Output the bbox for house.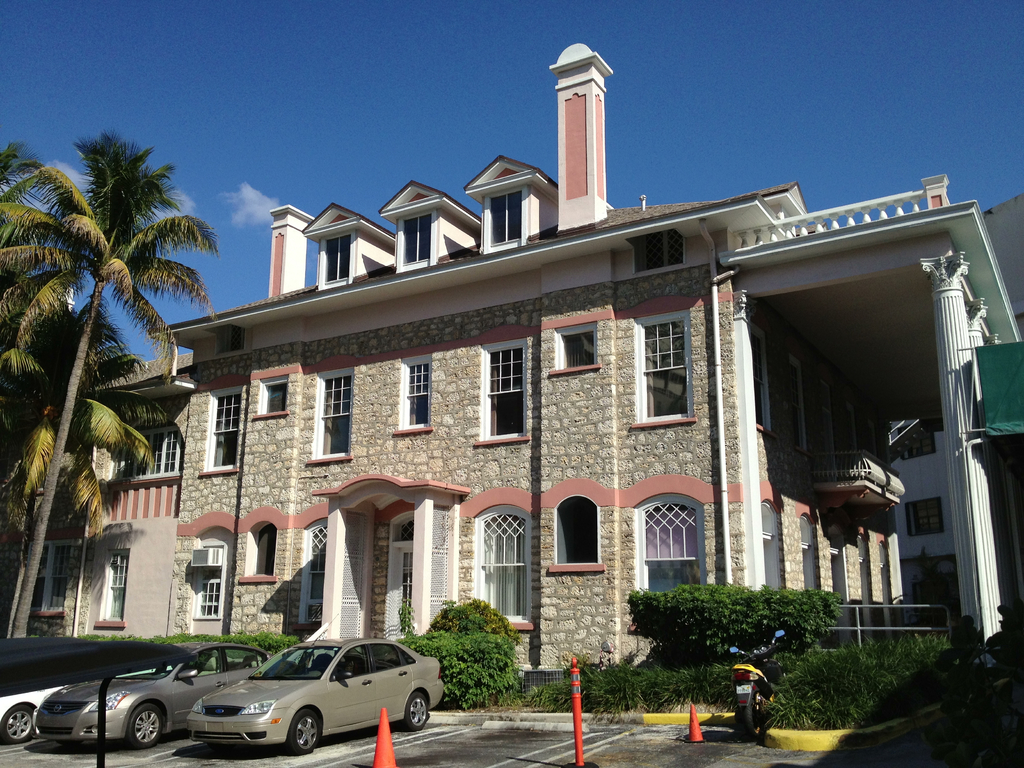
<region>26, 39, 1023, 673</region>.
